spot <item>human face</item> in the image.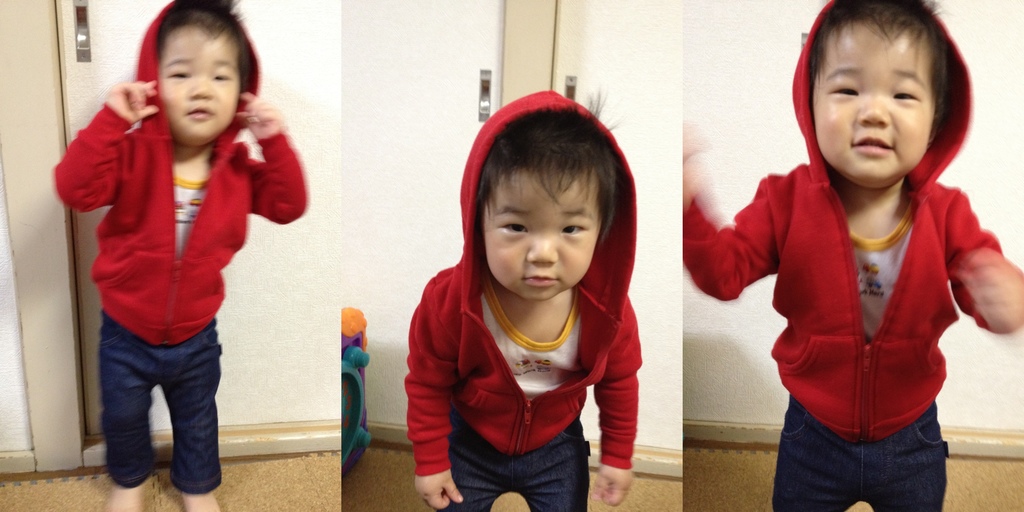
<item>human face</item> found at select_region(482, 170, 613, 303).
